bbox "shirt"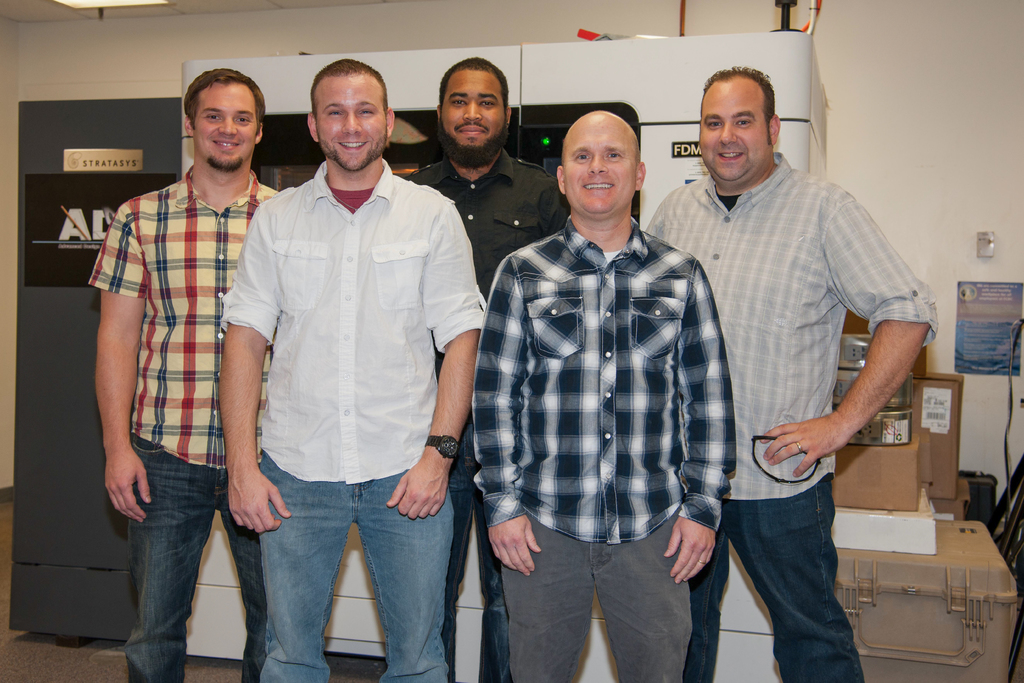
left=641, top=151, right=939, bottom=503
